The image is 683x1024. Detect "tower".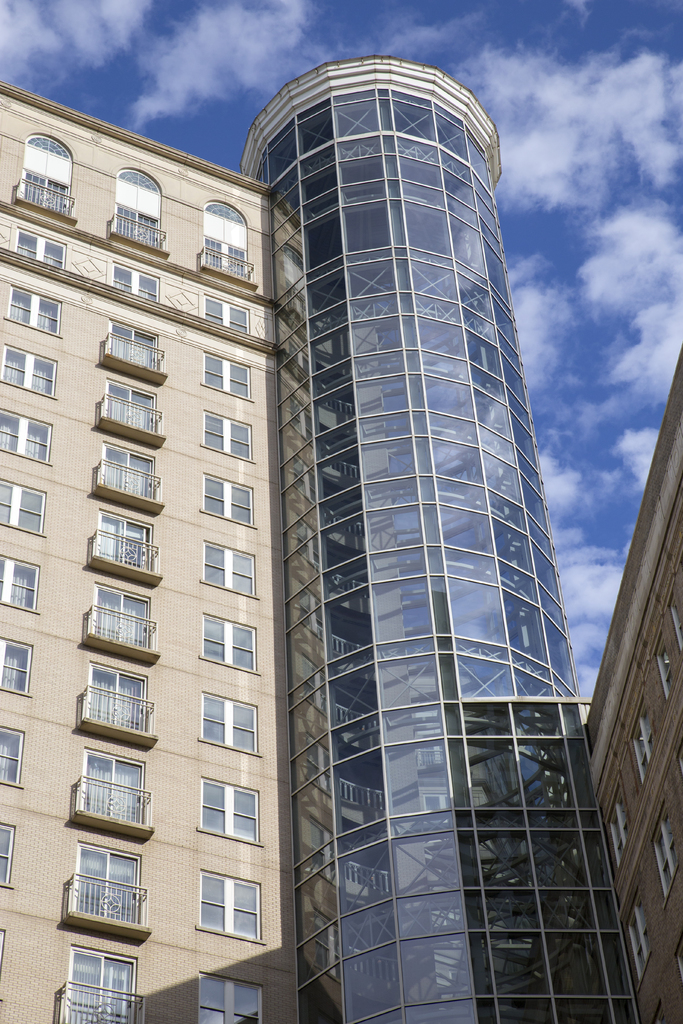
Detection: 575:346:682:1016.
